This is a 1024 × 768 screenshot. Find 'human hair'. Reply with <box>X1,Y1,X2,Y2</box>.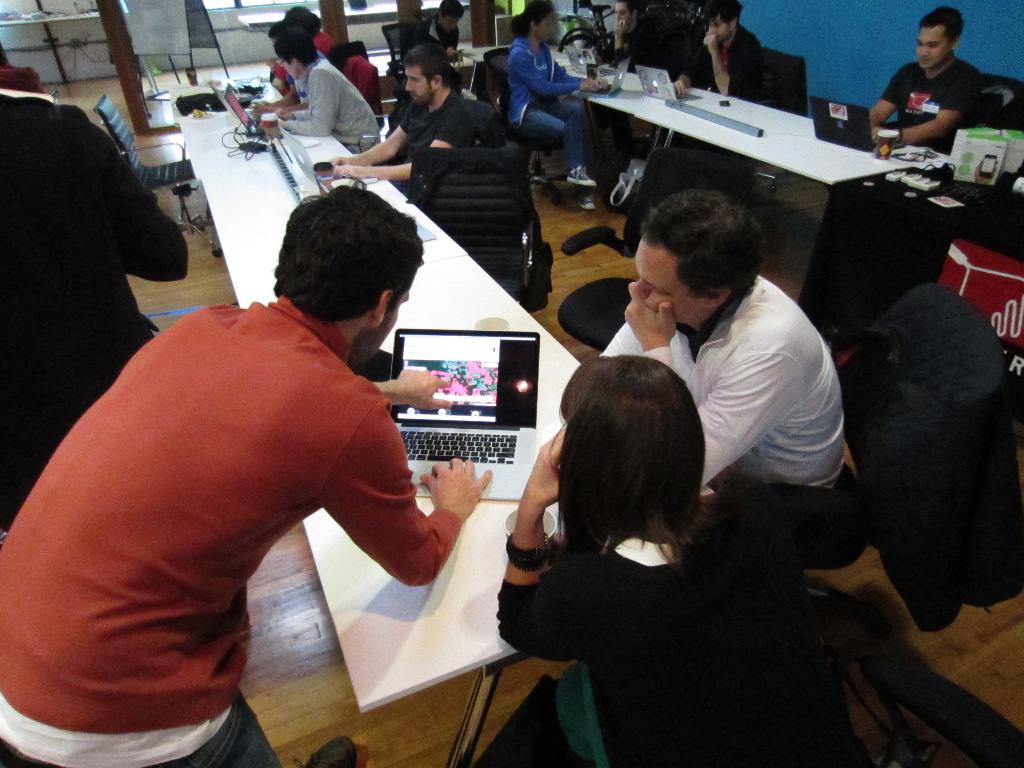
<box>266,19,291,40</box>.
